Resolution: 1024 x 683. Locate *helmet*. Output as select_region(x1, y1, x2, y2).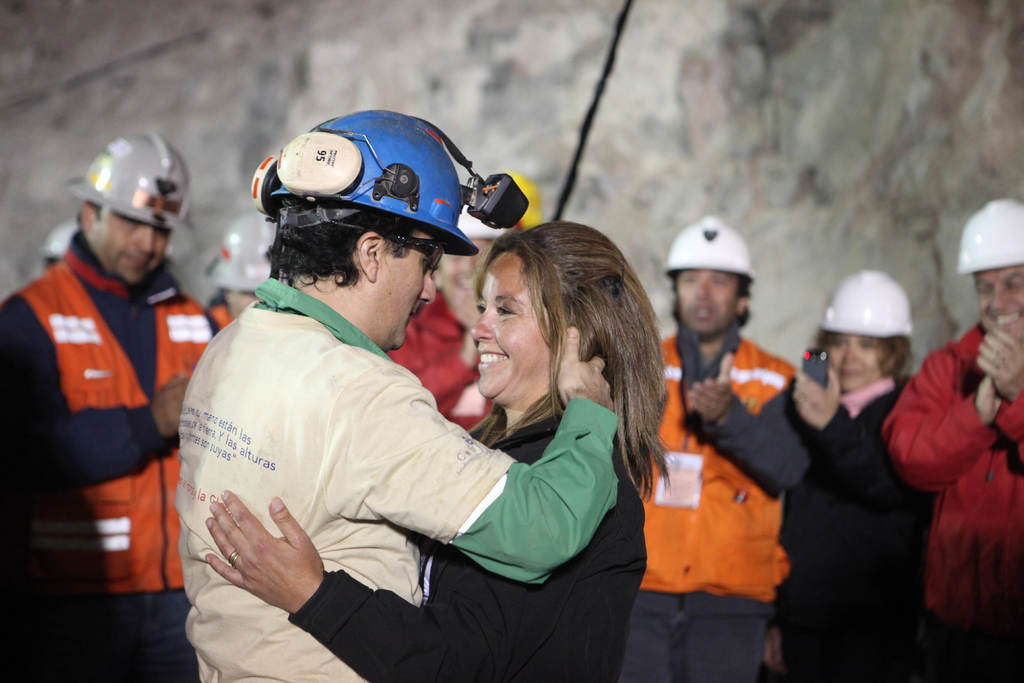
select_region(271, 117, 501, 282).
